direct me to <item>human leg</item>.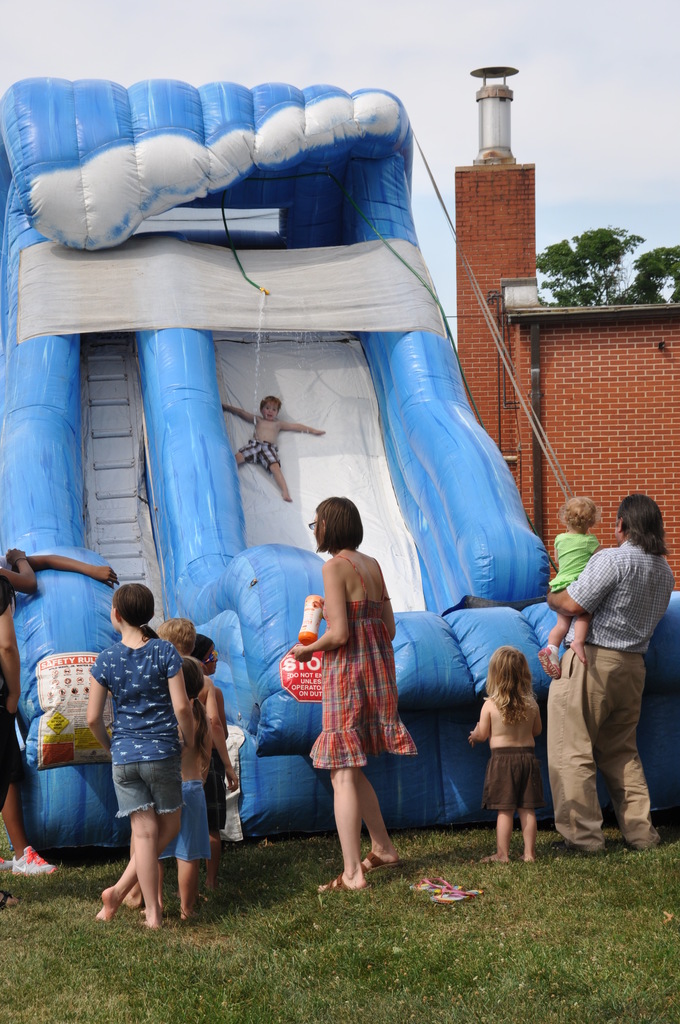
Direction: <region>0, 714, 56, 874</region>.
